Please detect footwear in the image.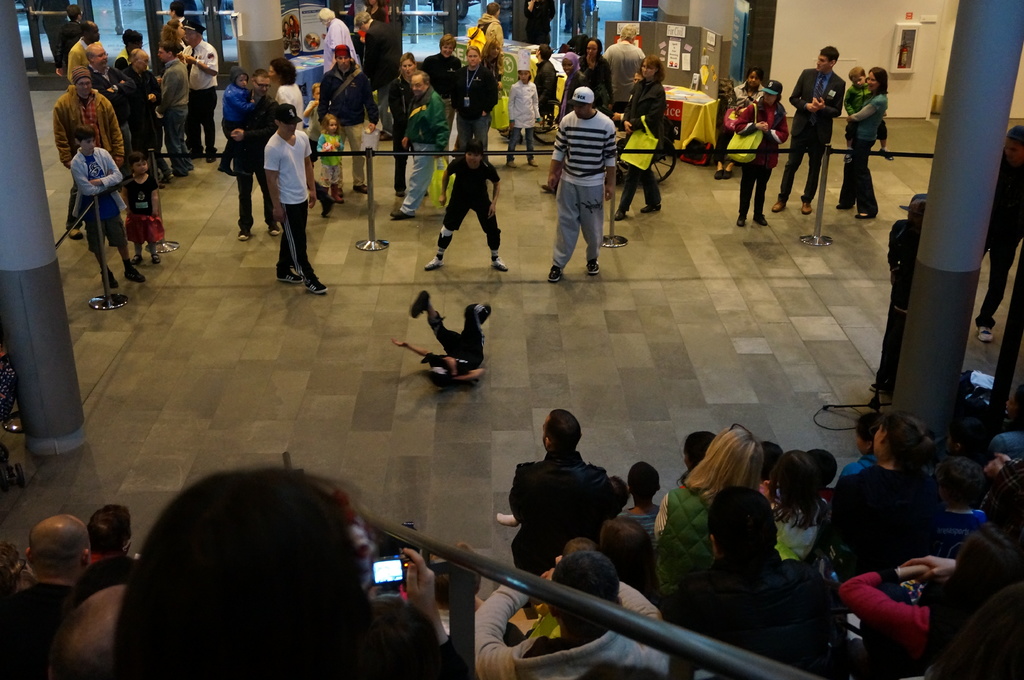
<bbox>276, 269, 306, 283</bbox>.
